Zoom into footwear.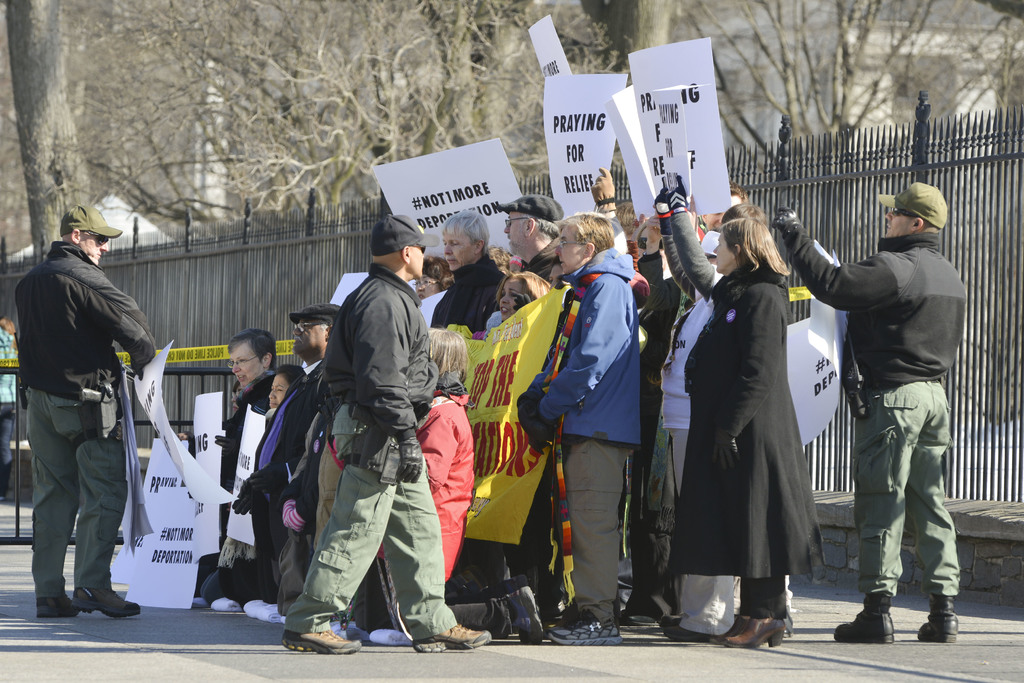
Zoom target: 71,577,145,621.
